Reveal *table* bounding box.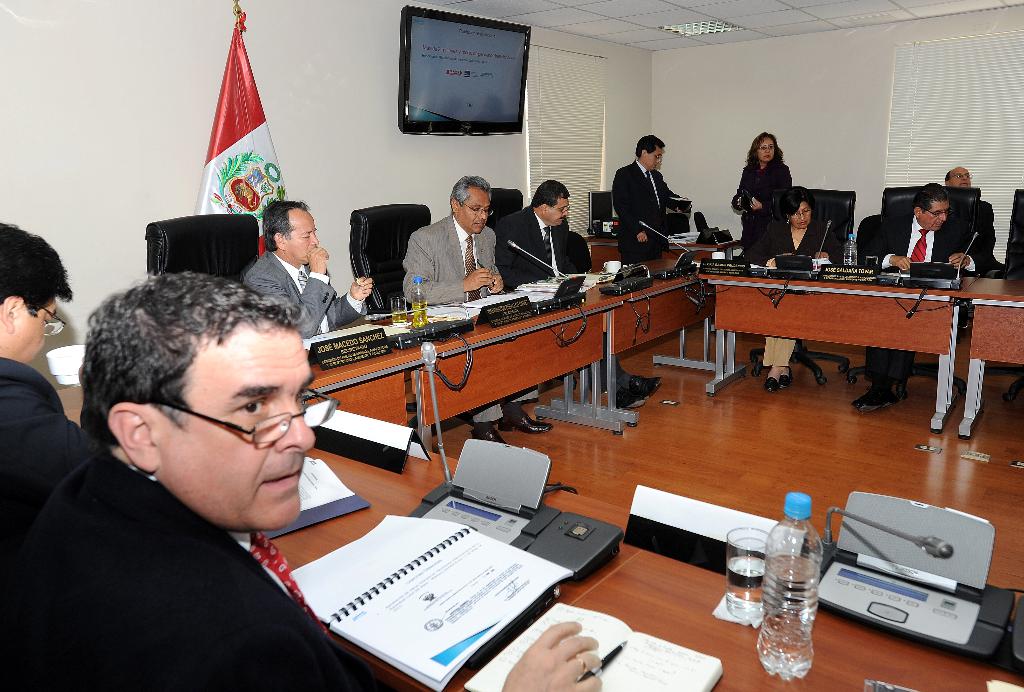
Revealed: [698,265,973,400].
